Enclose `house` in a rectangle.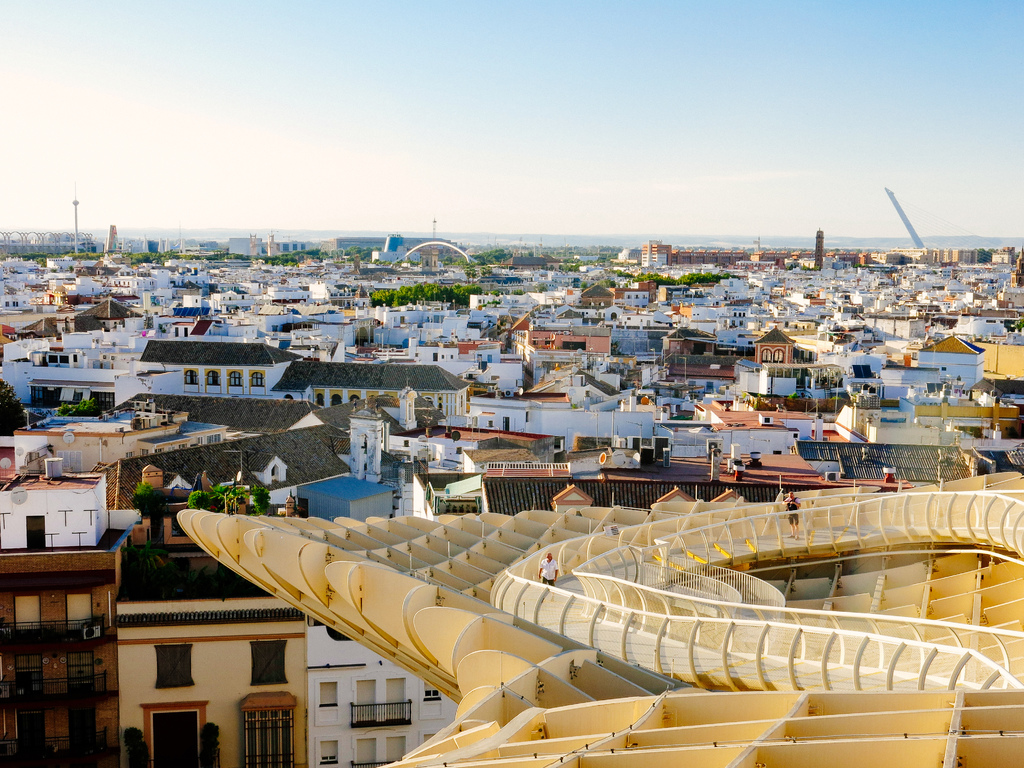
{"left": 2, "top": 297, "right": 29, "bottom": 305}.
